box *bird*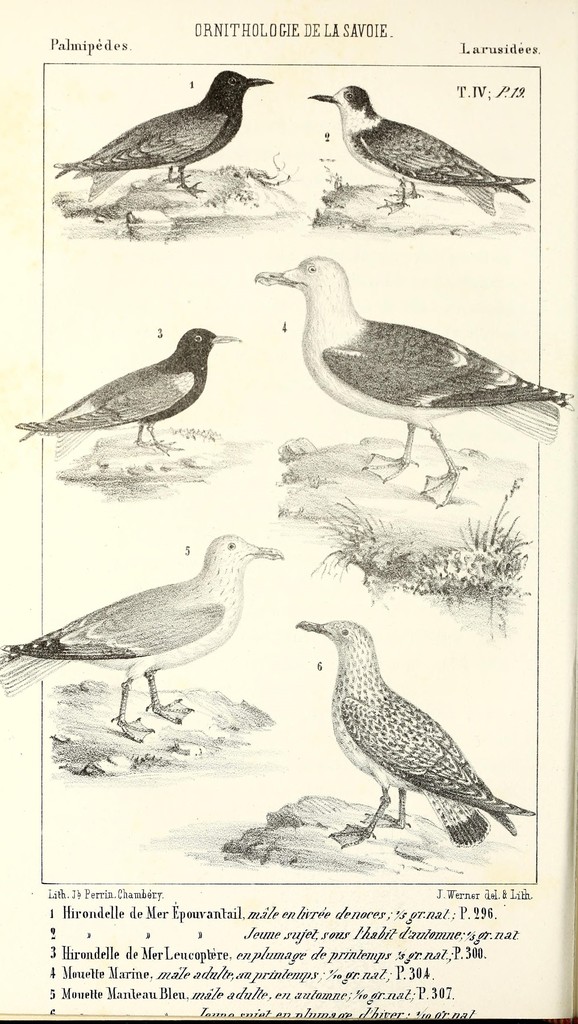
region(0, 529, 287, 743)
